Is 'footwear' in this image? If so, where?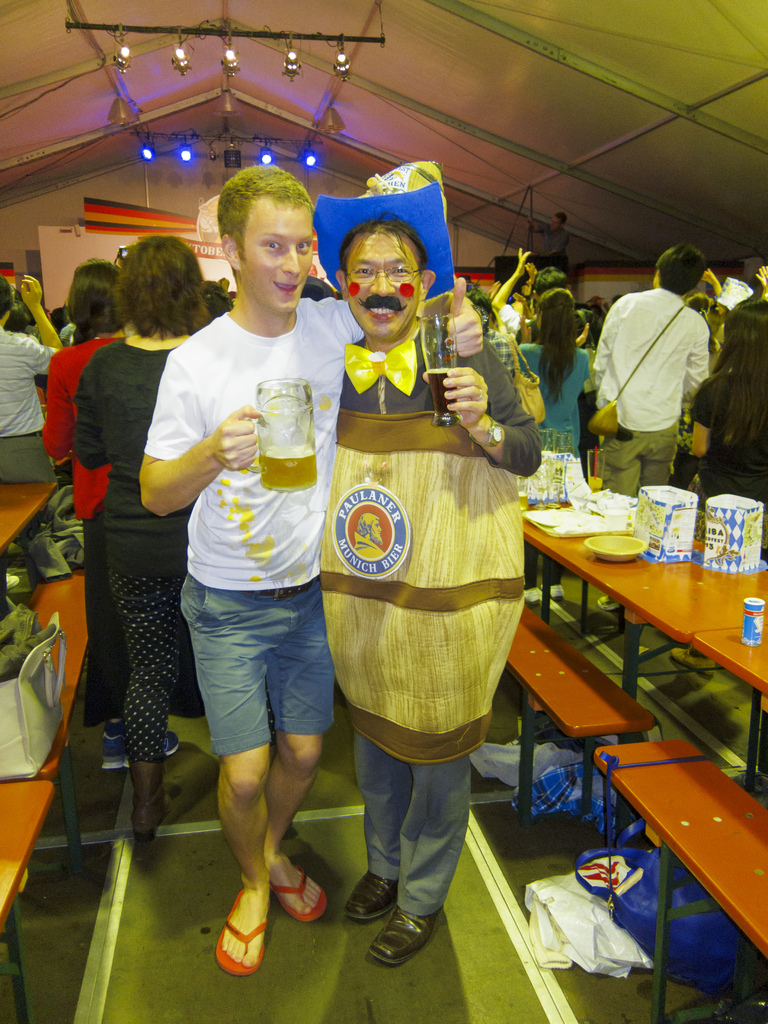
Yes, at rect(667, 648, 717, 680).
